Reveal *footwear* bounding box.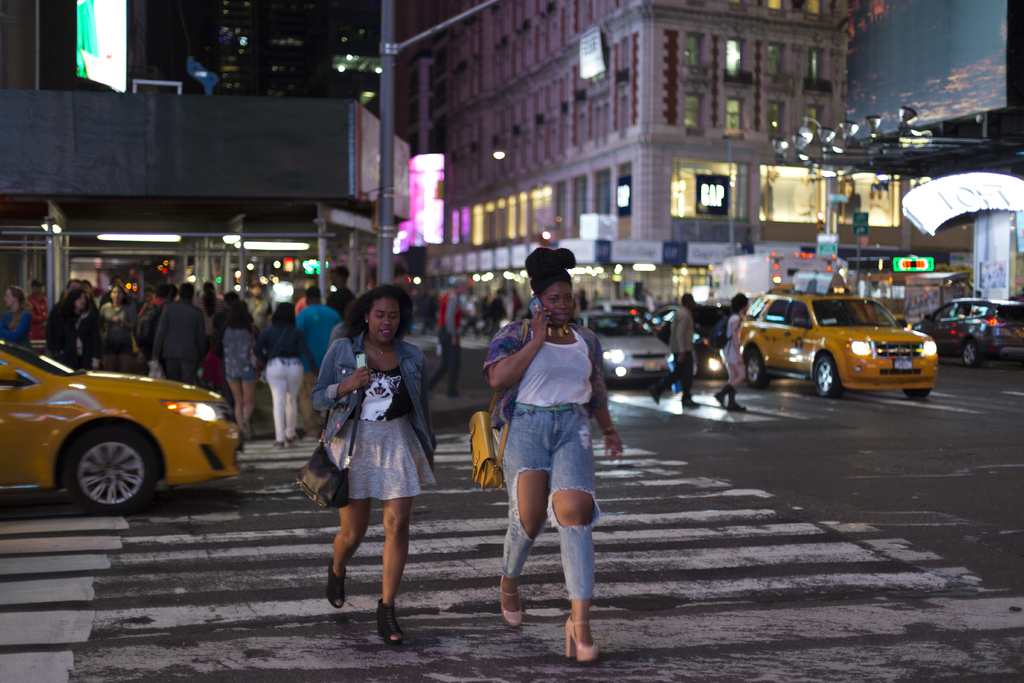
Revealed: rect(285, 431, 301, 444).
